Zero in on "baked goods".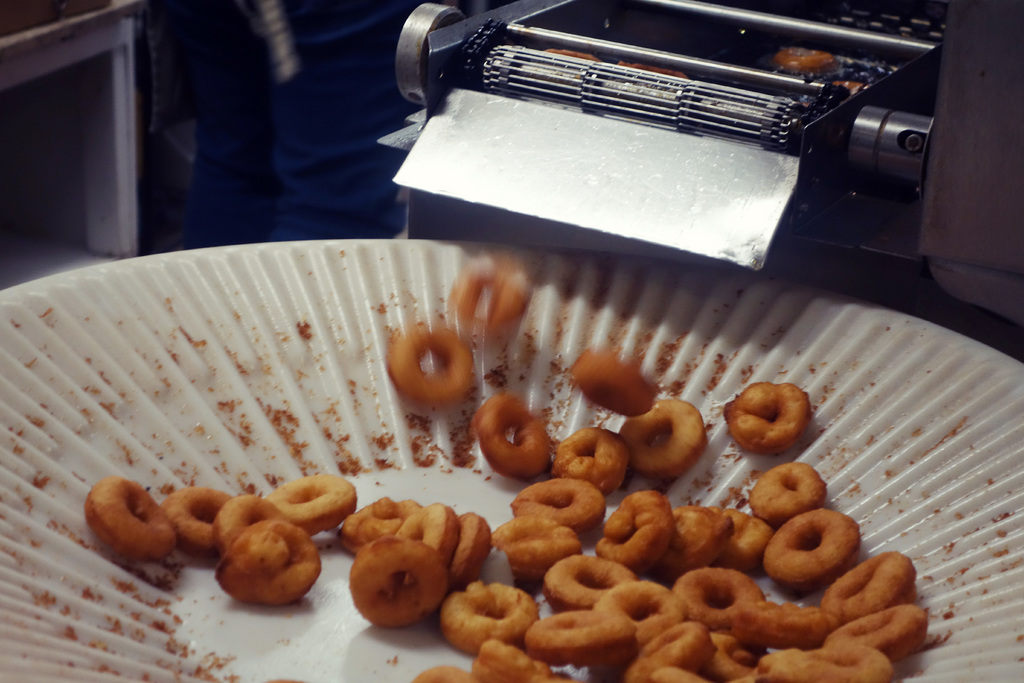
Zeroed in: (215,516,324,609).
